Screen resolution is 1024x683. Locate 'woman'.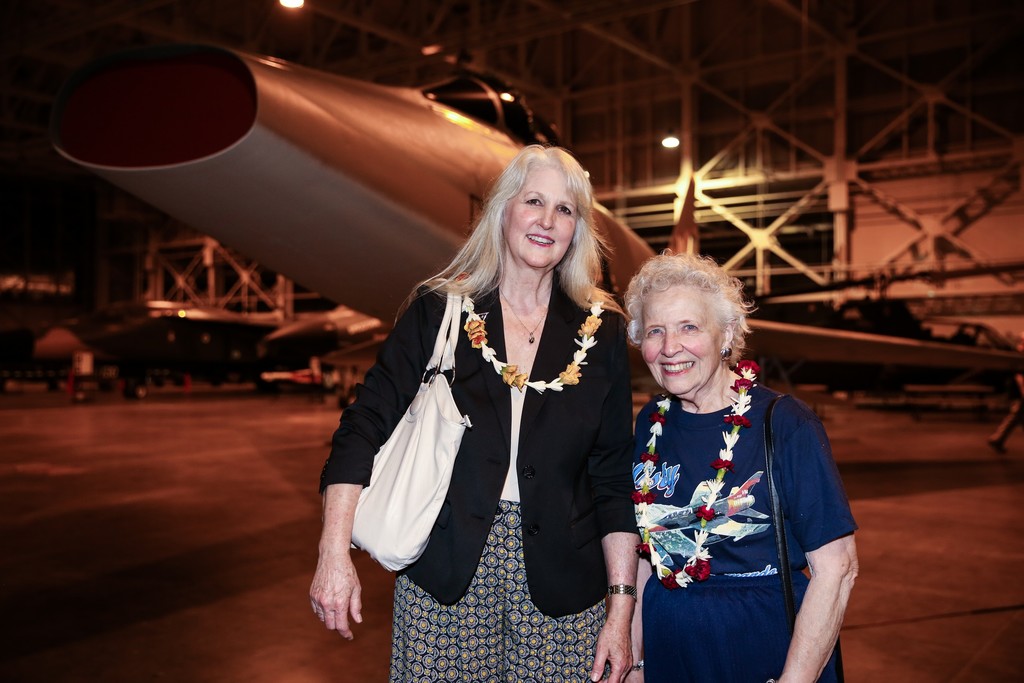
305/145/642/682.
